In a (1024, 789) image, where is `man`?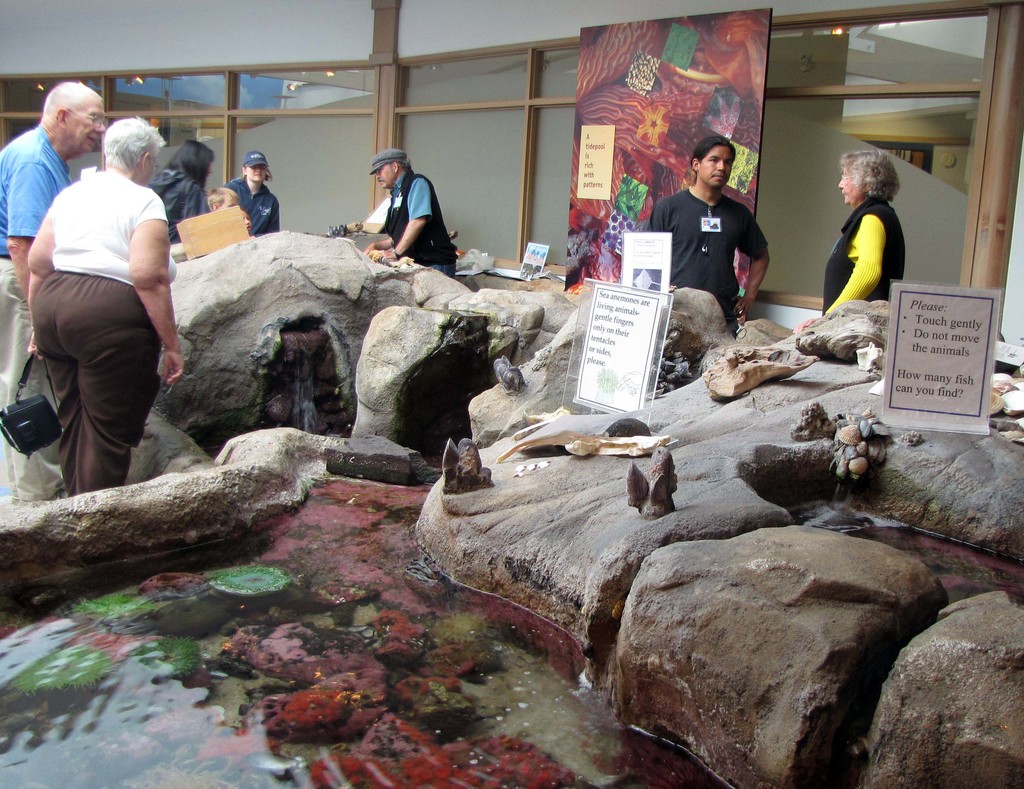
region(646, 142, 778, 317).
